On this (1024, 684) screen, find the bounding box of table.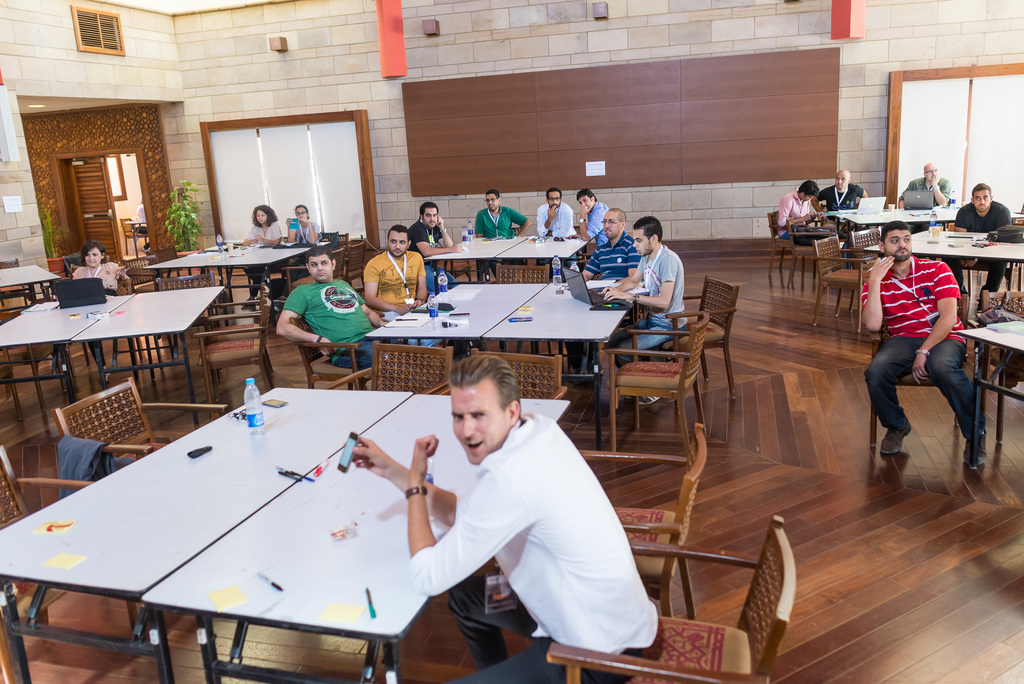
Bounding box: 957:312:1023:467.
